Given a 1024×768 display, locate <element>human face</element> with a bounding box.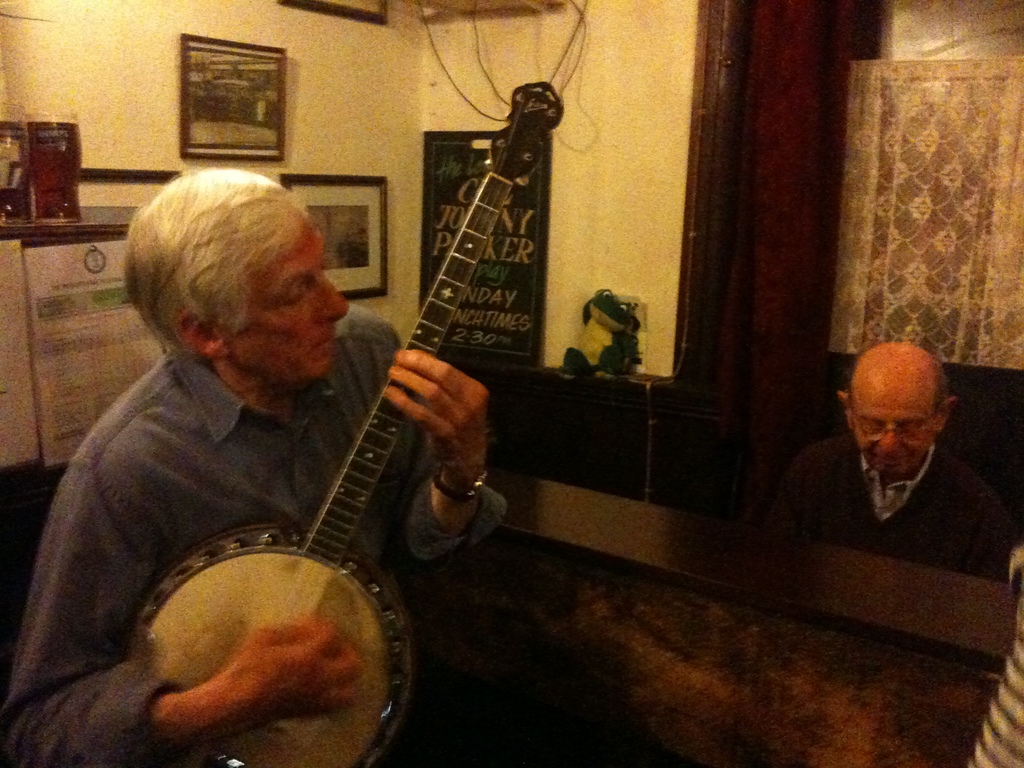
Located: box(228, 223, 346, 380).
